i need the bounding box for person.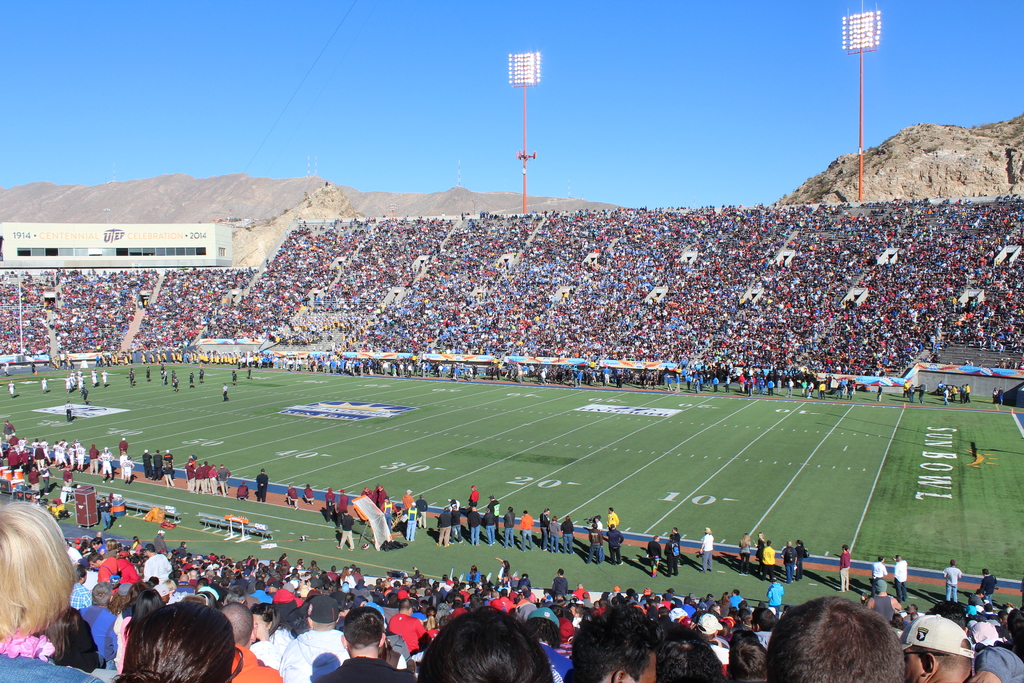
Here it is: detection(485, 497, 500, 520).
